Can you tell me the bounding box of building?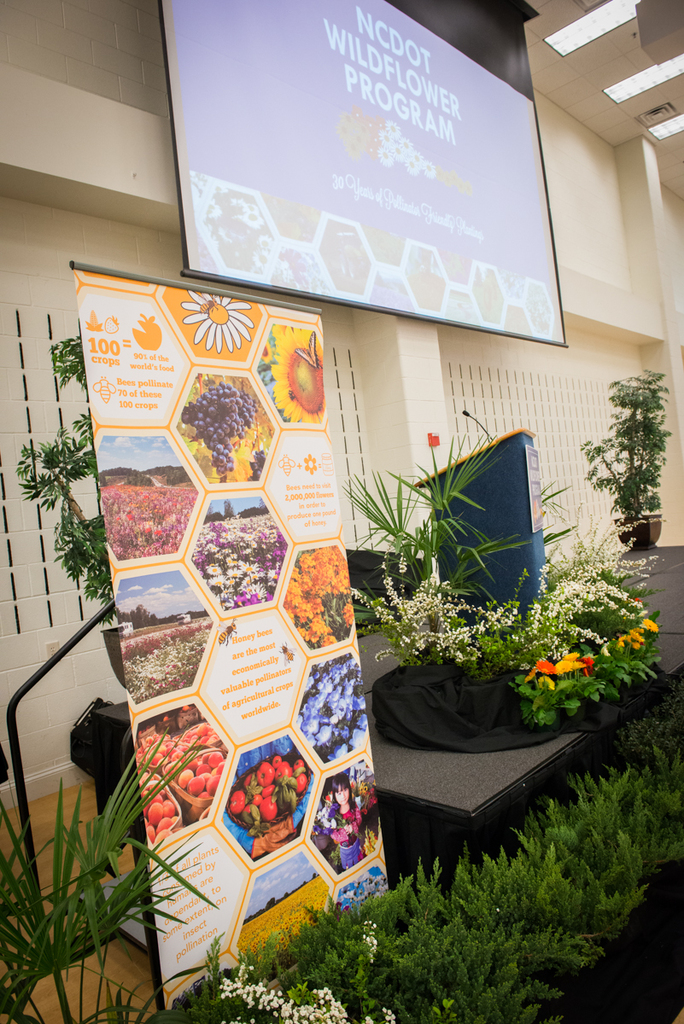
(x1=0, y1=0, x2=683, y2=1023).
